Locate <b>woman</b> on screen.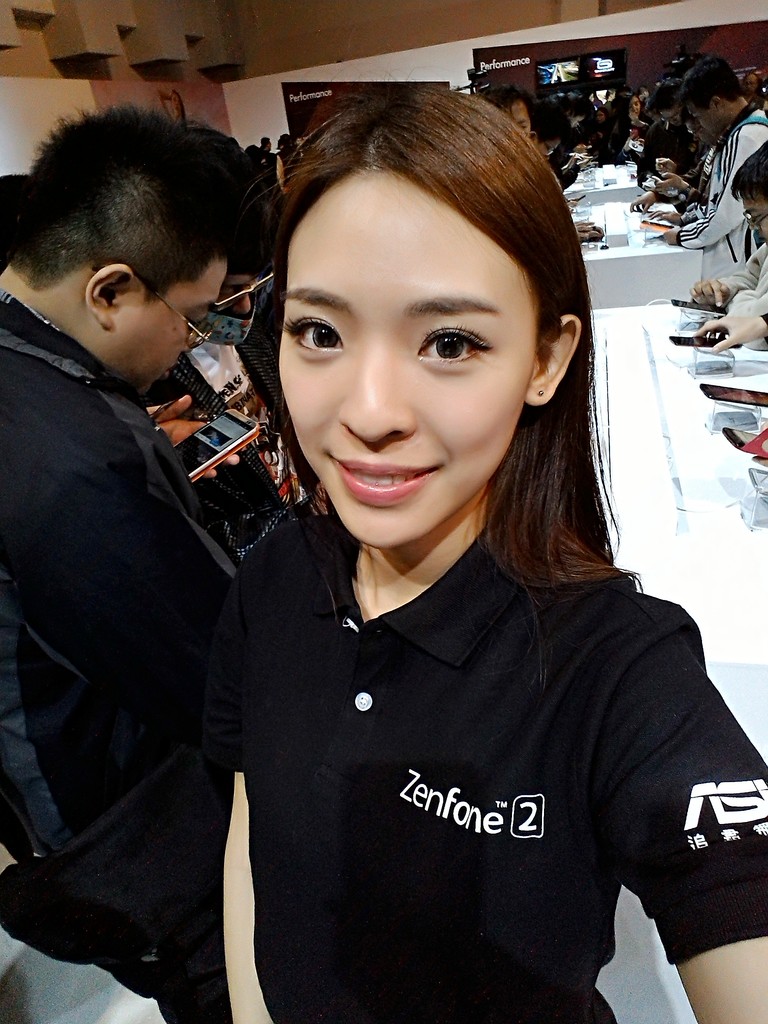
On screen at 150, 92, 758, 1023.
